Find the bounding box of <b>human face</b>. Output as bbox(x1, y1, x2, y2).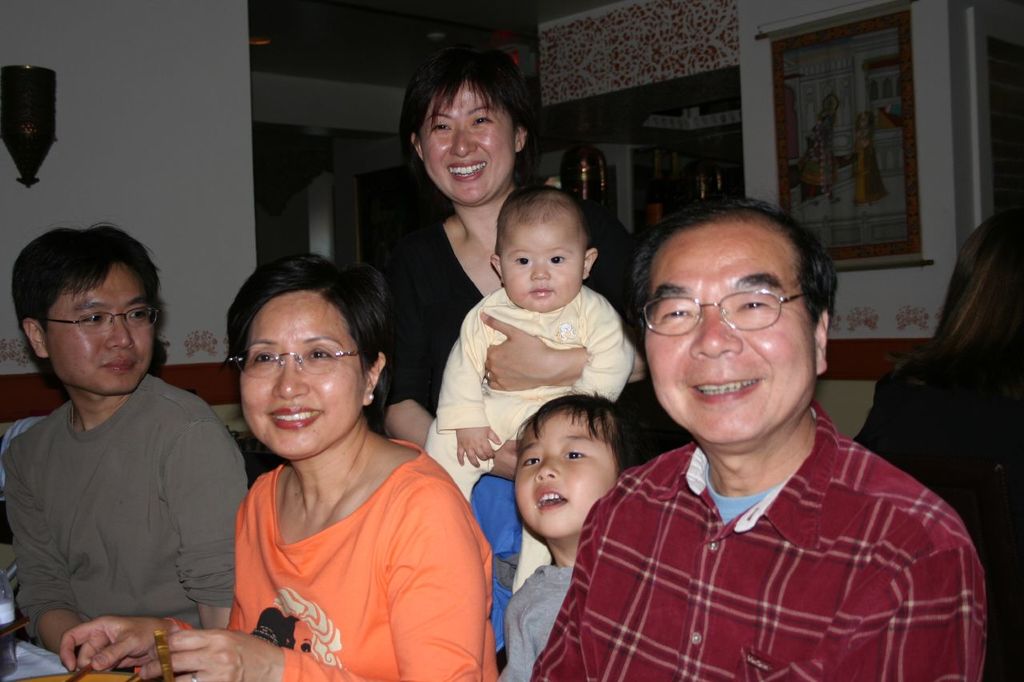
bbox(518, 405, 618, 537).
